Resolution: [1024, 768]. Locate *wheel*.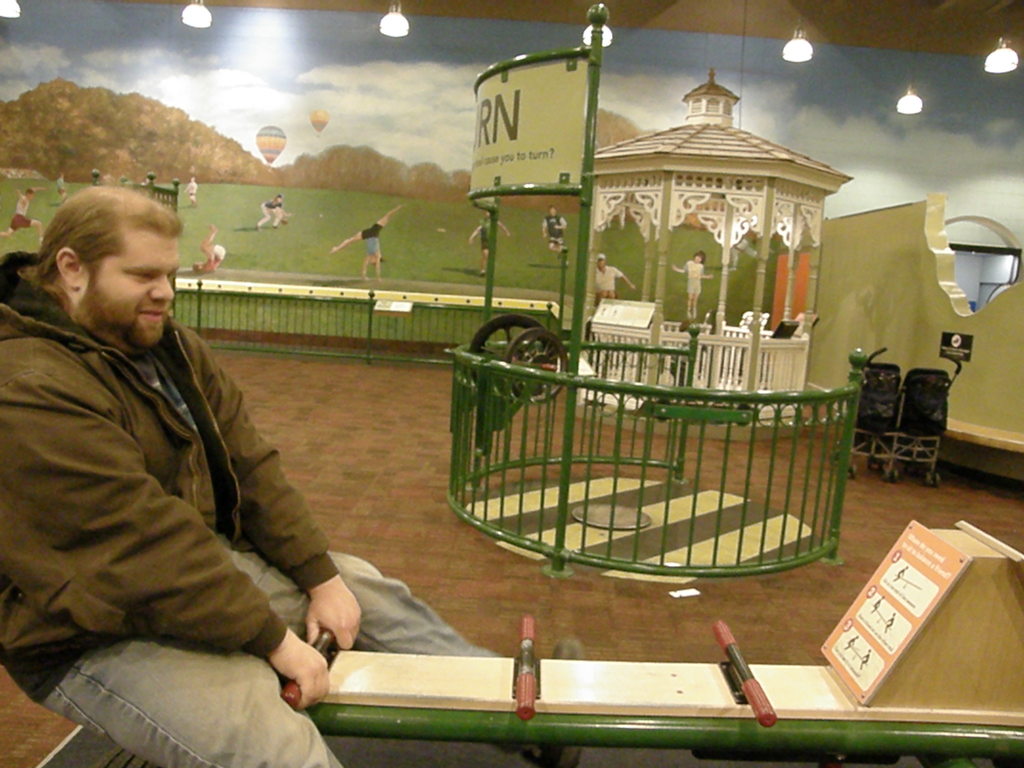
[884, 471, 897, 483].
